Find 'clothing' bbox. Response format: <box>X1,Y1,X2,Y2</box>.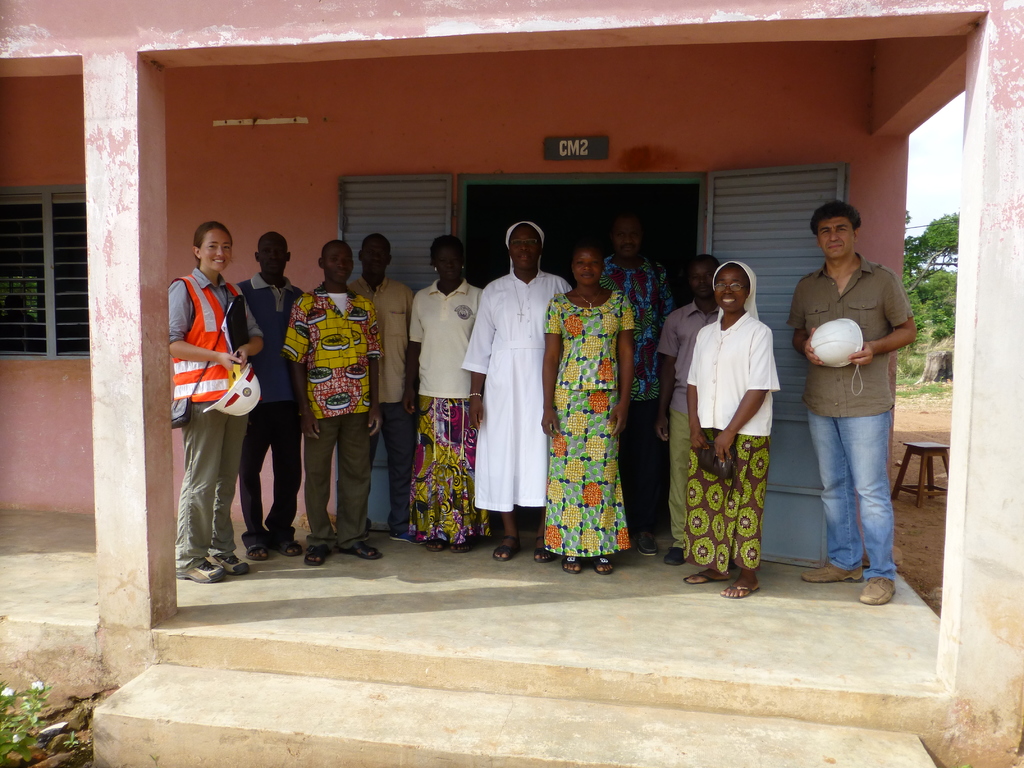
<box>540,292,635,564</box>.
